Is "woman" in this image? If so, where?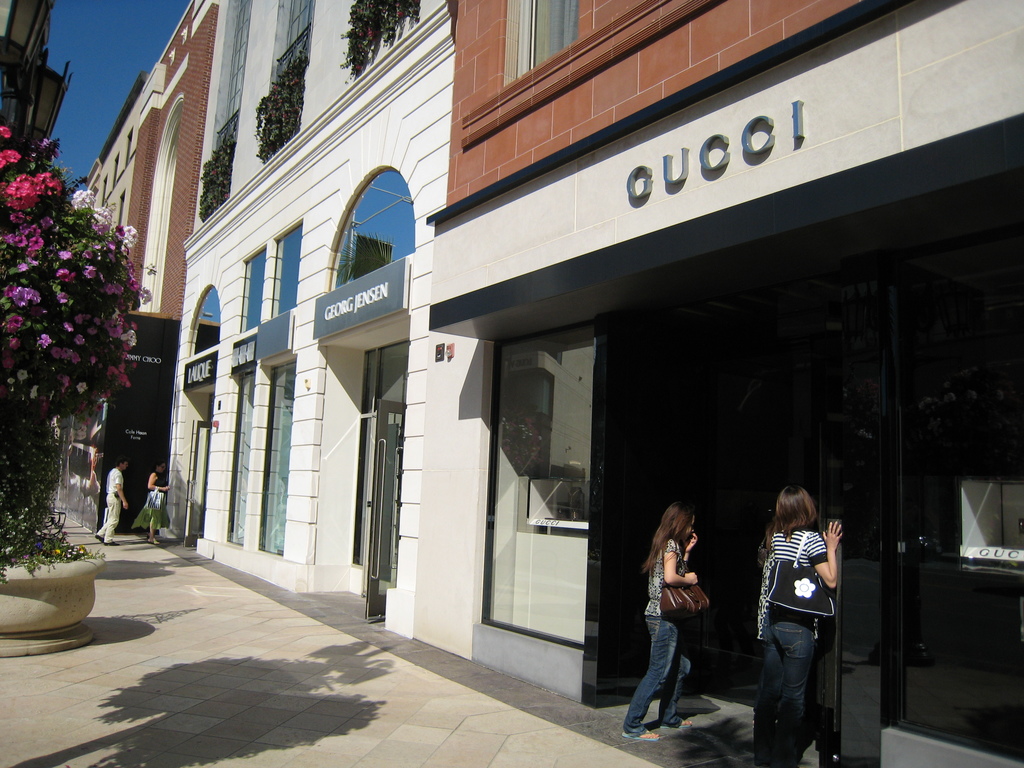
Yes, at [left=744, top=467, right=852, bottom=760].
